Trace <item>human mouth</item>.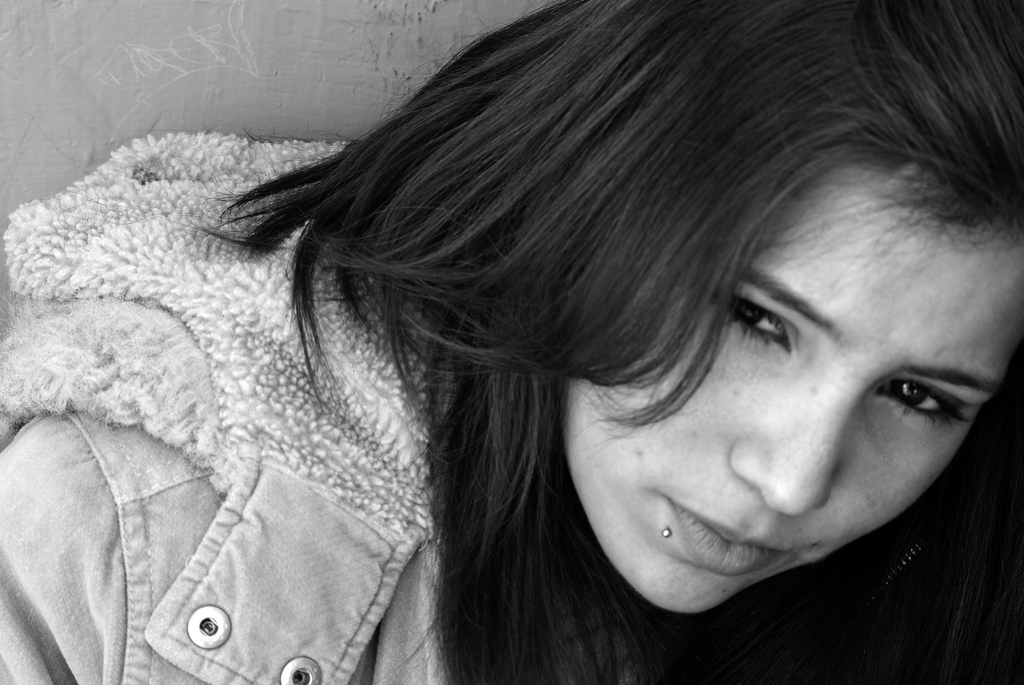
Traced to (666, 496, 792, 572).
